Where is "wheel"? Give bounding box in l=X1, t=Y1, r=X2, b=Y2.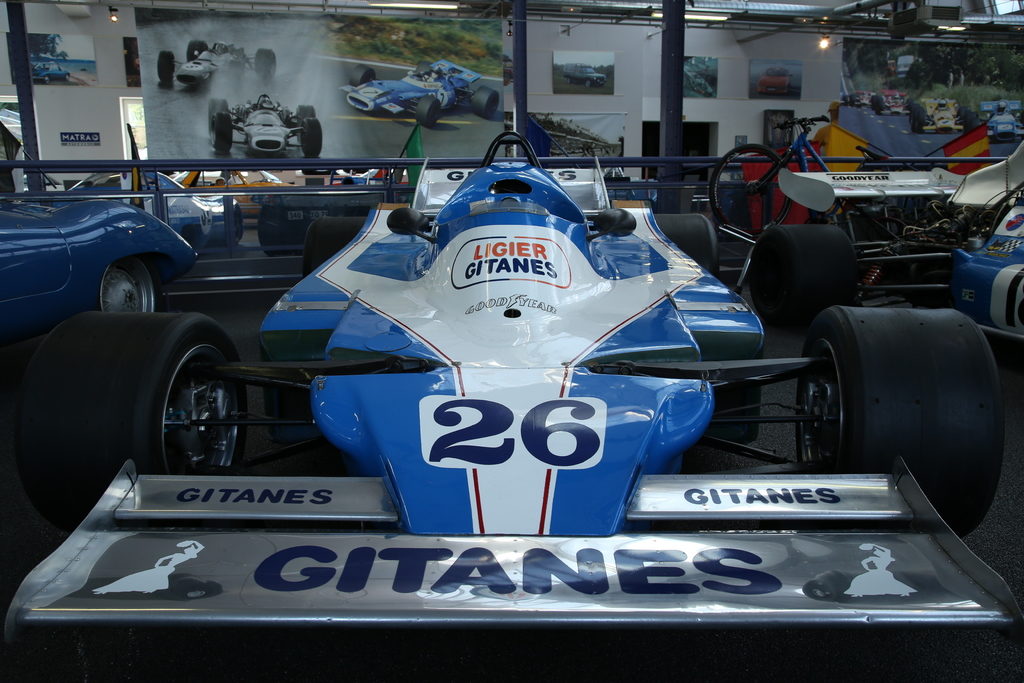
l=794, t=303, r=1007, b=545.
